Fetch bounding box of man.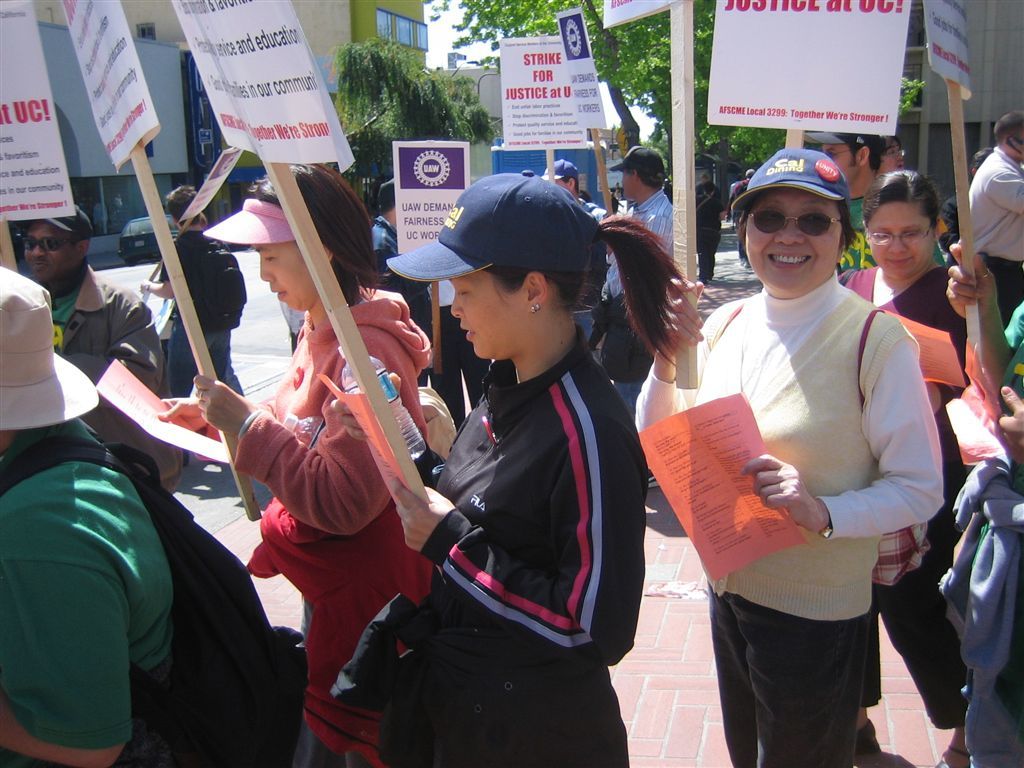
Bbox: (x1=538, y1=151, x2=604, y2=212).
